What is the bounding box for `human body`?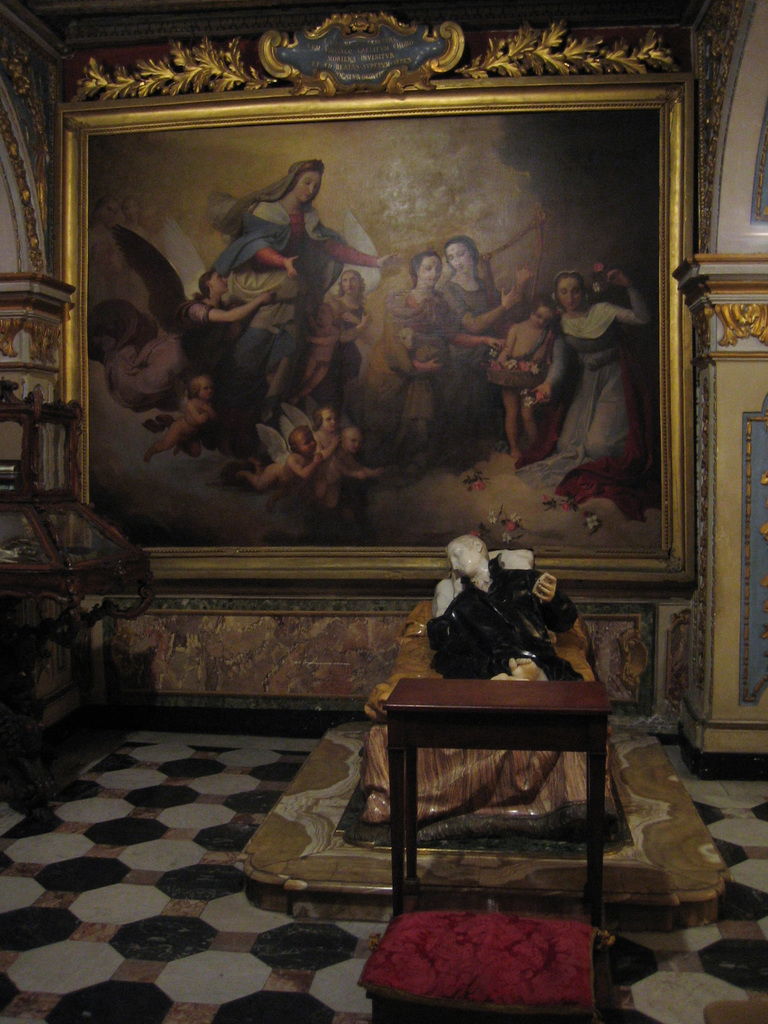
(left=267, top=447, right=382, bottom=515).
